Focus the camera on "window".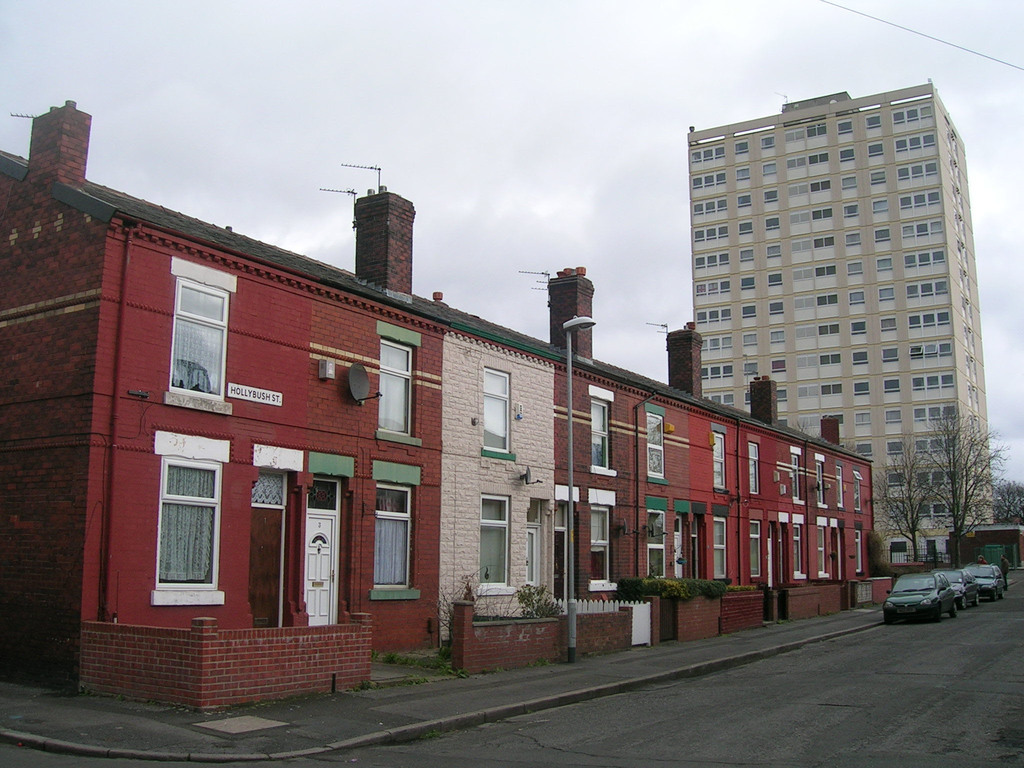
Focus region: (left=902, top=252, right=945, bottom=266).
